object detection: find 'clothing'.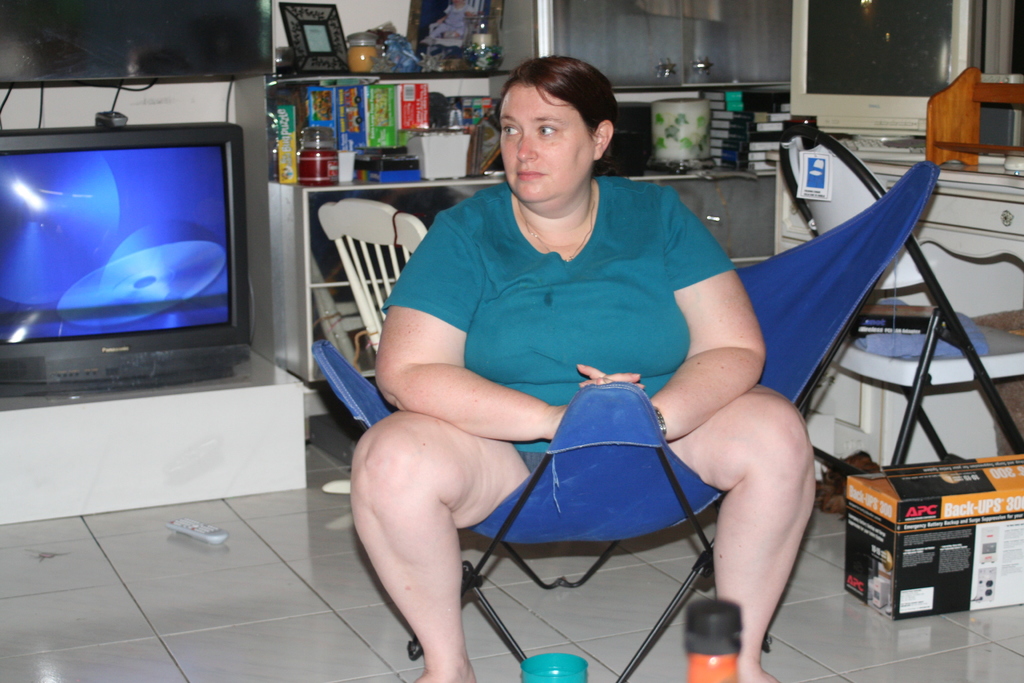
(x1=397, y1=162, x2=762, y2=534).
